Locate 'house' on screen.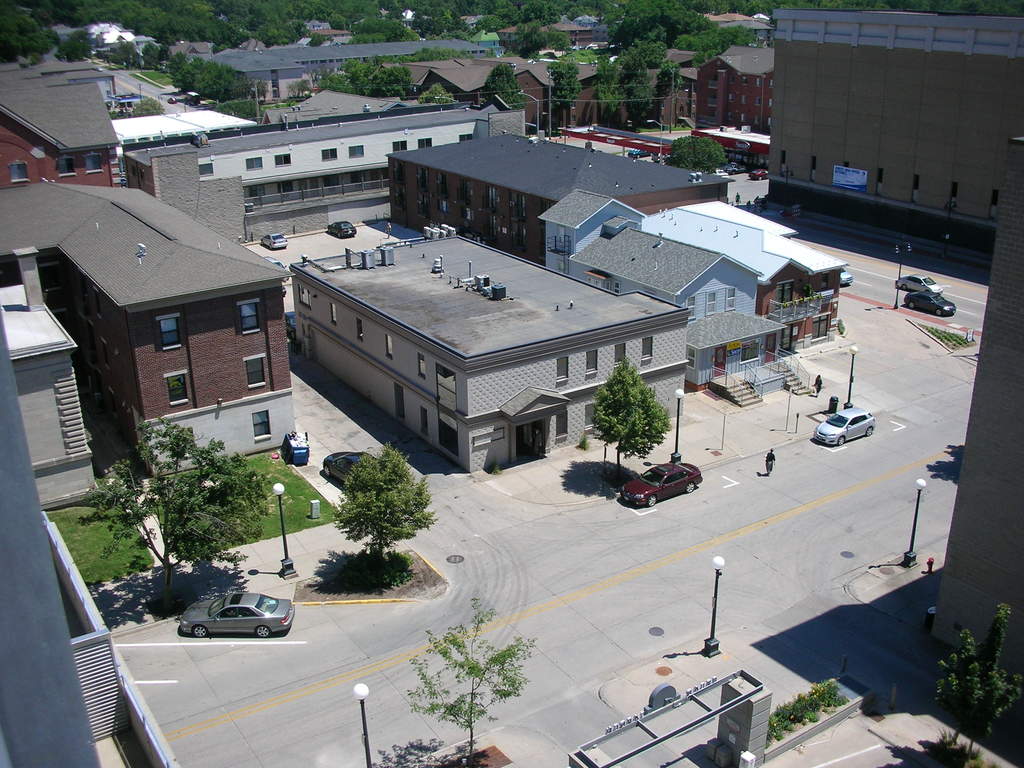
On screen at {"x1": 283, "y1": 223, "x2": 685, "y2": 482}.
